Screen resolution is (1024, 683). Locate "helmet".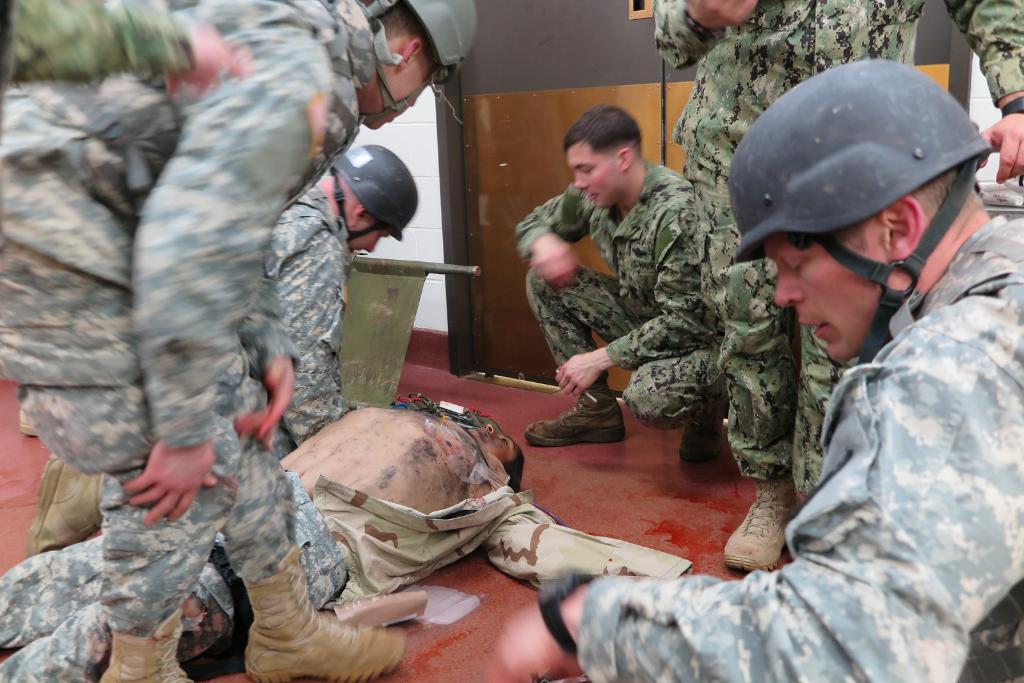
{"x1": 358, "y1": 0, "x2": 476, "y2": 83}.
